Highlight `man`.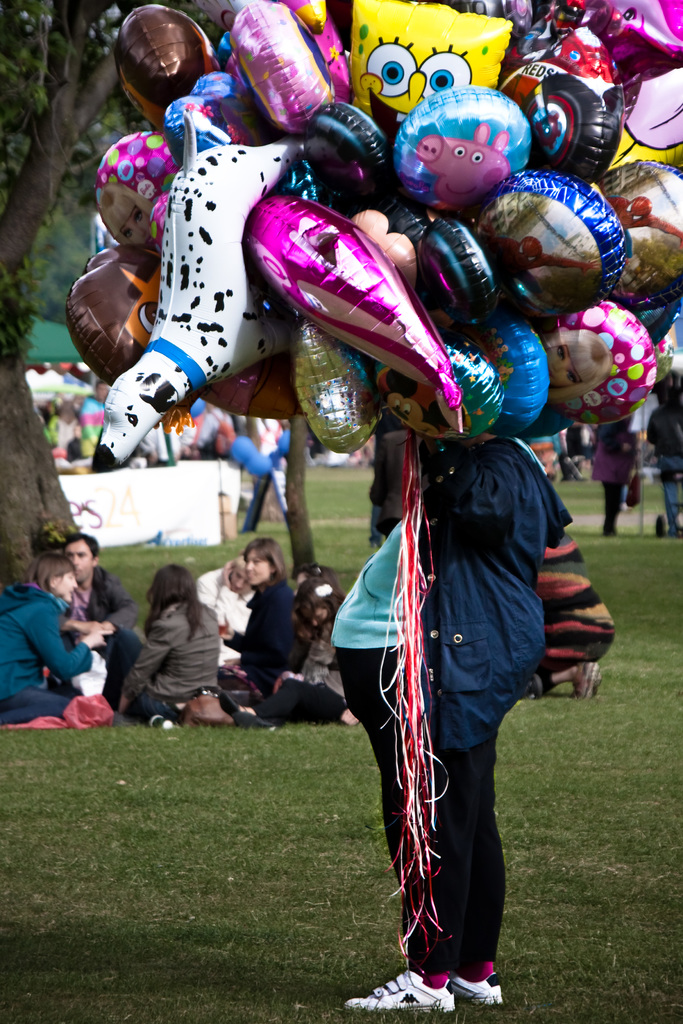
Highlighted region: [60, 529, 142, 712].
